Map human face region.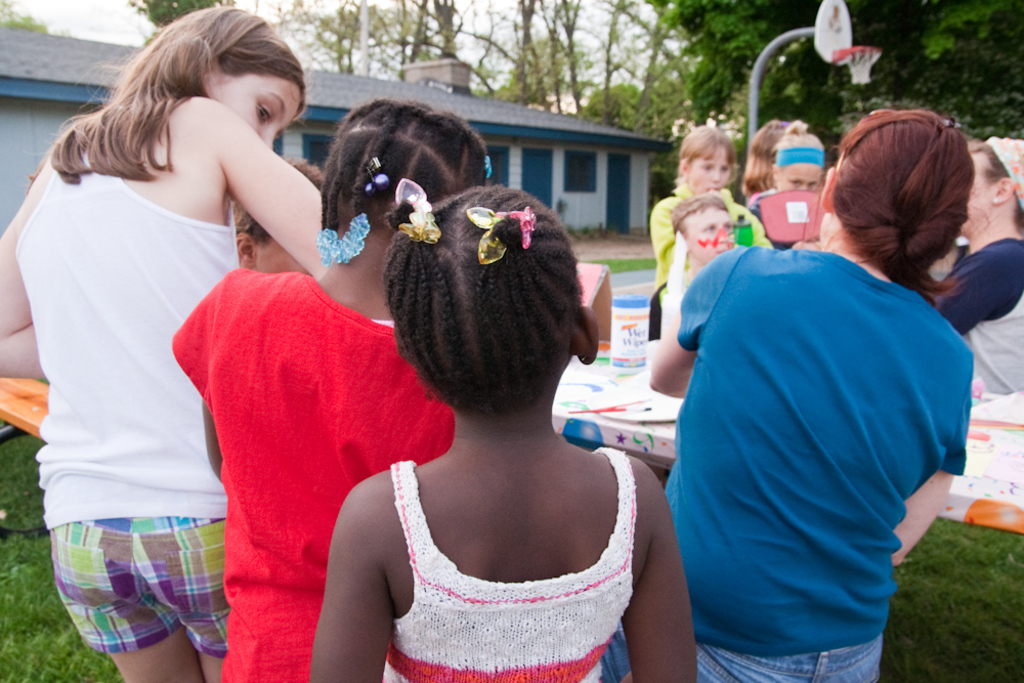
Mapped to box=[681, 206, 739, 265].
